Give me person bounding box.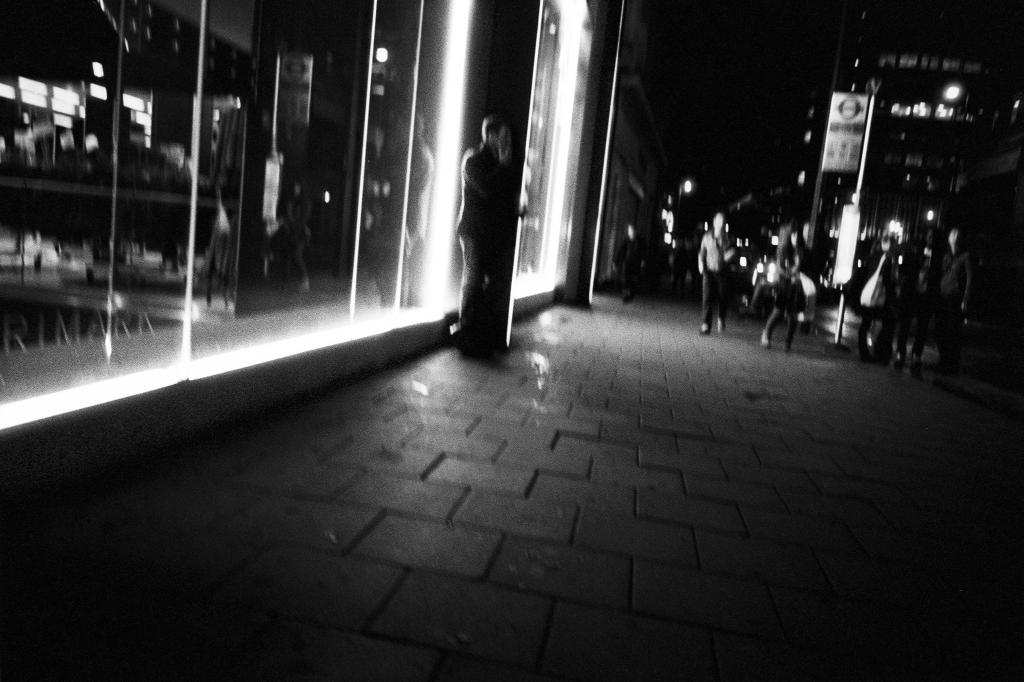
l=449, t=89, r=527, b=355.
